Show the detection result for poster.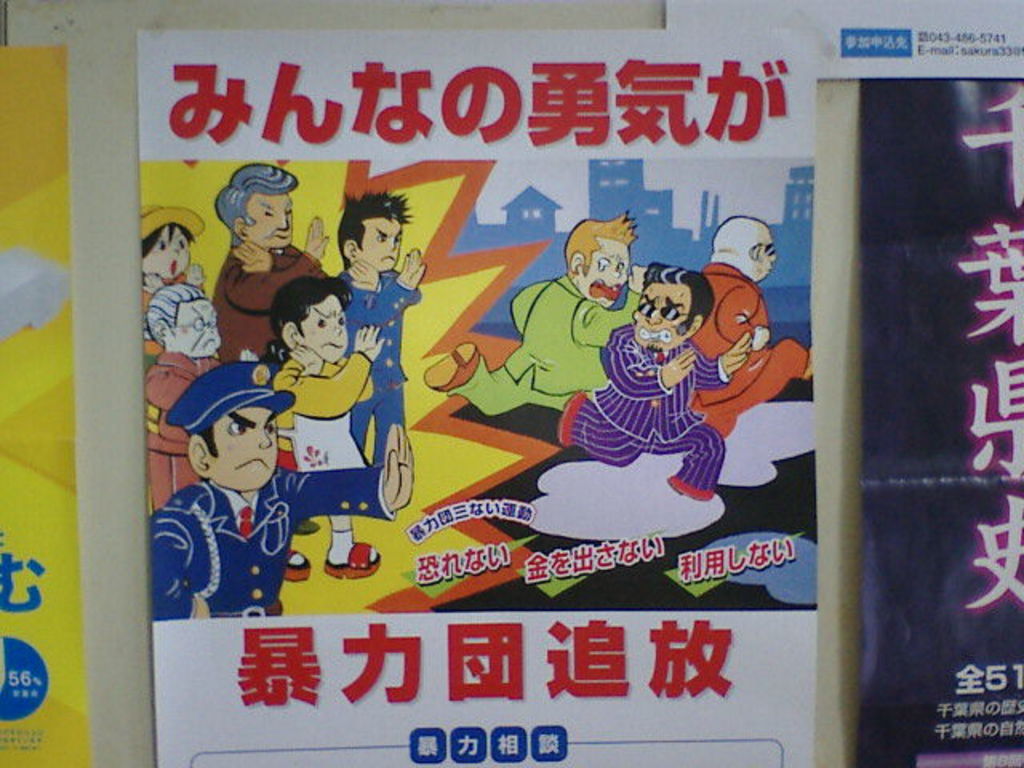
pyautogui.locateOnScreen(864, 78, 1022, 766).
